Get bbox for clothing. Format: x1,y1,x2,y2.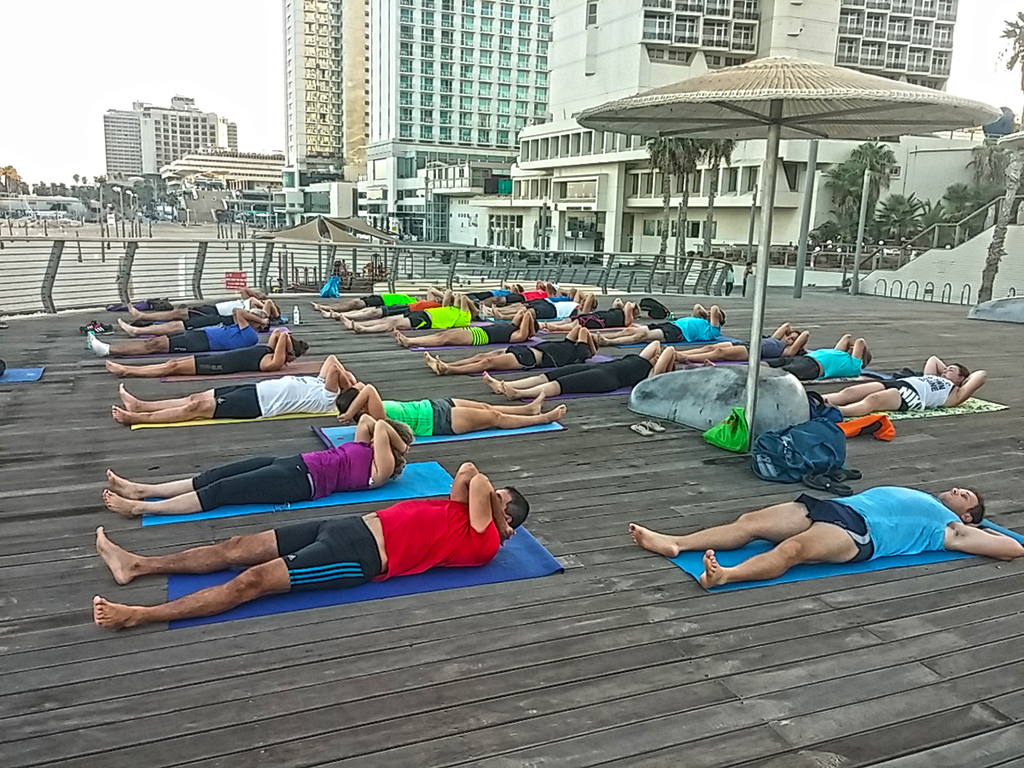
169,321,254,353.
